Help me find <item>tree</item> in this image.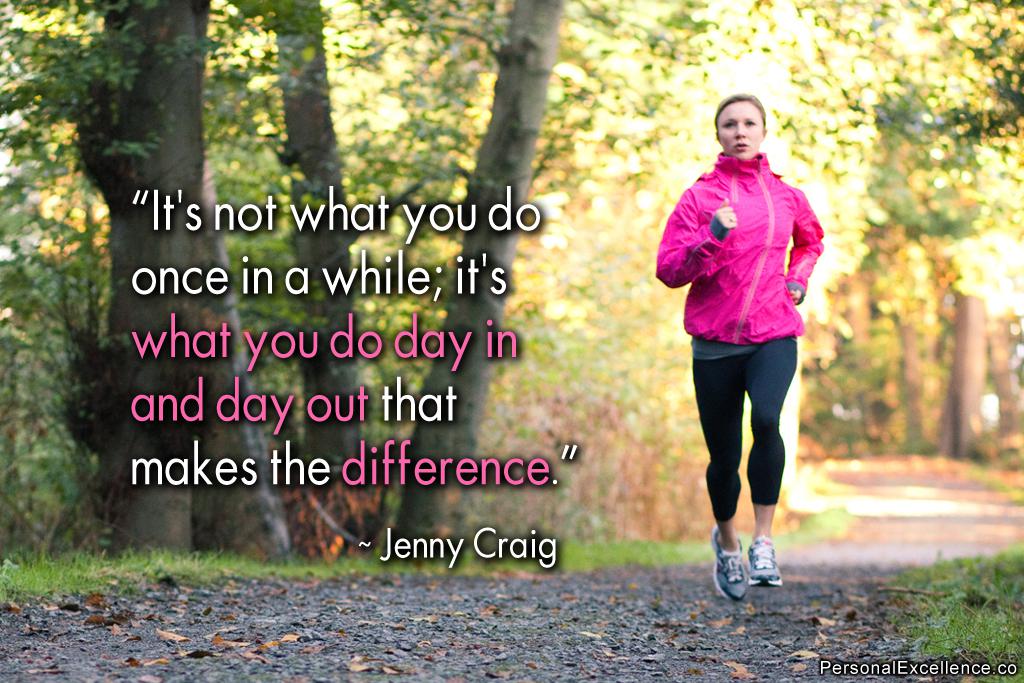
Found it: 0,0,1023,548.
